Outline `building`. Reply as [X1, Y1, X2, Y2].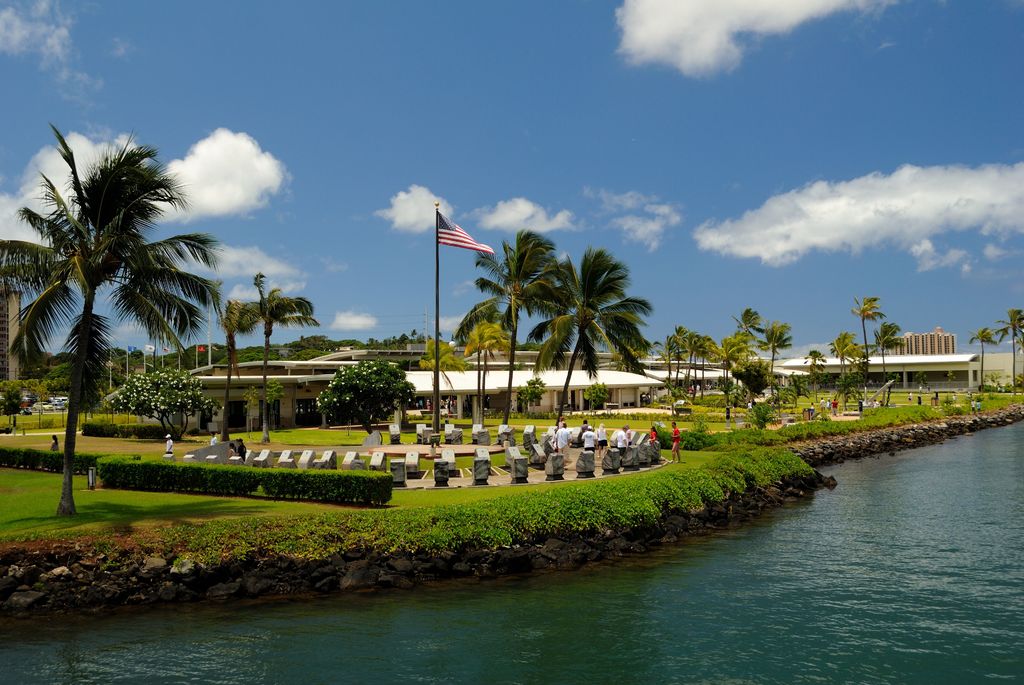
[883, 327, 954, 352].
